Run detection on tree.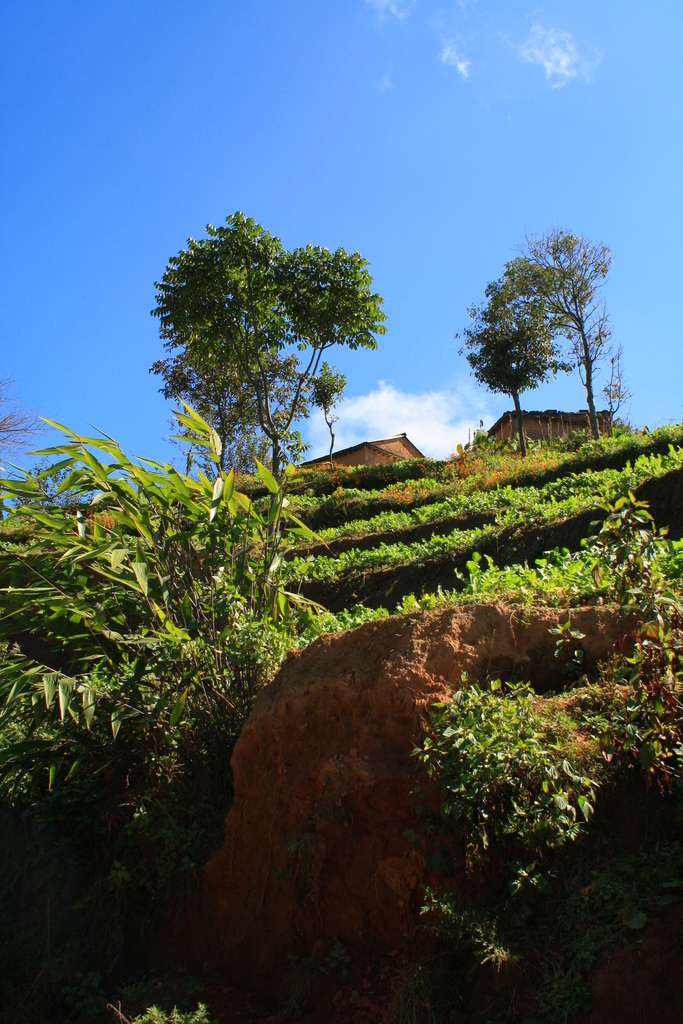
Result: (left=527, top=237, right=620, bottom=449).
